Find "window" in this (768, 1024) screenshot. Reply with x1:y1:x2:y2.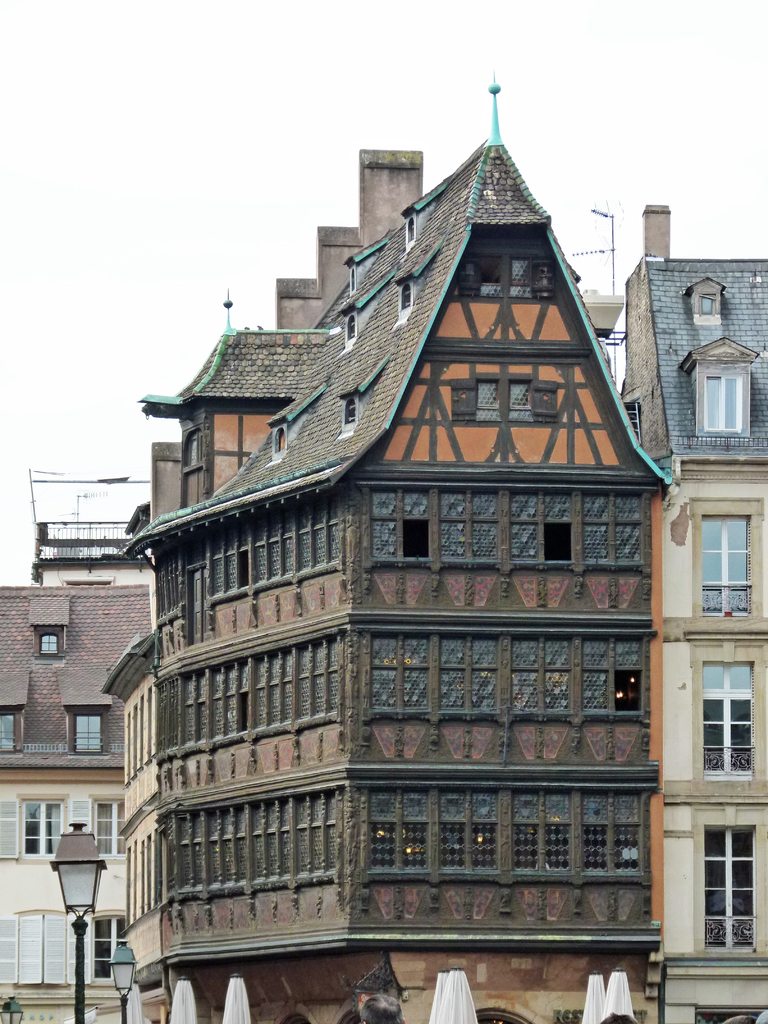
683:280:728:322.
